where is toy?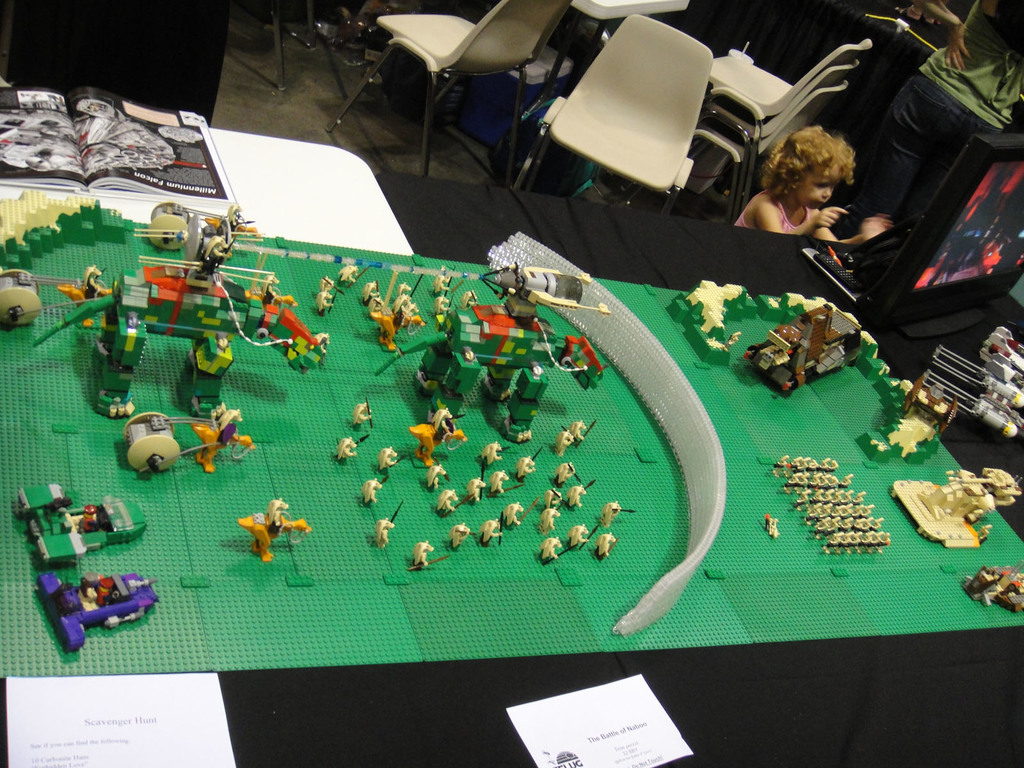
436, 266, 453, 297.
